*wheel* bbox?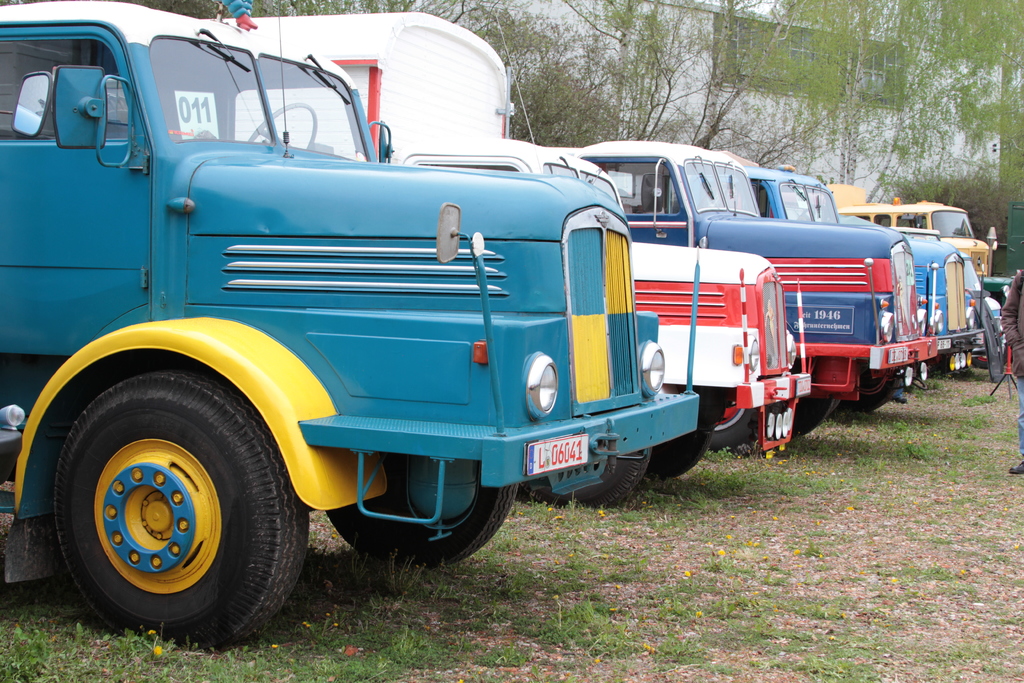
bbox=[828, 365, 888, 407]
